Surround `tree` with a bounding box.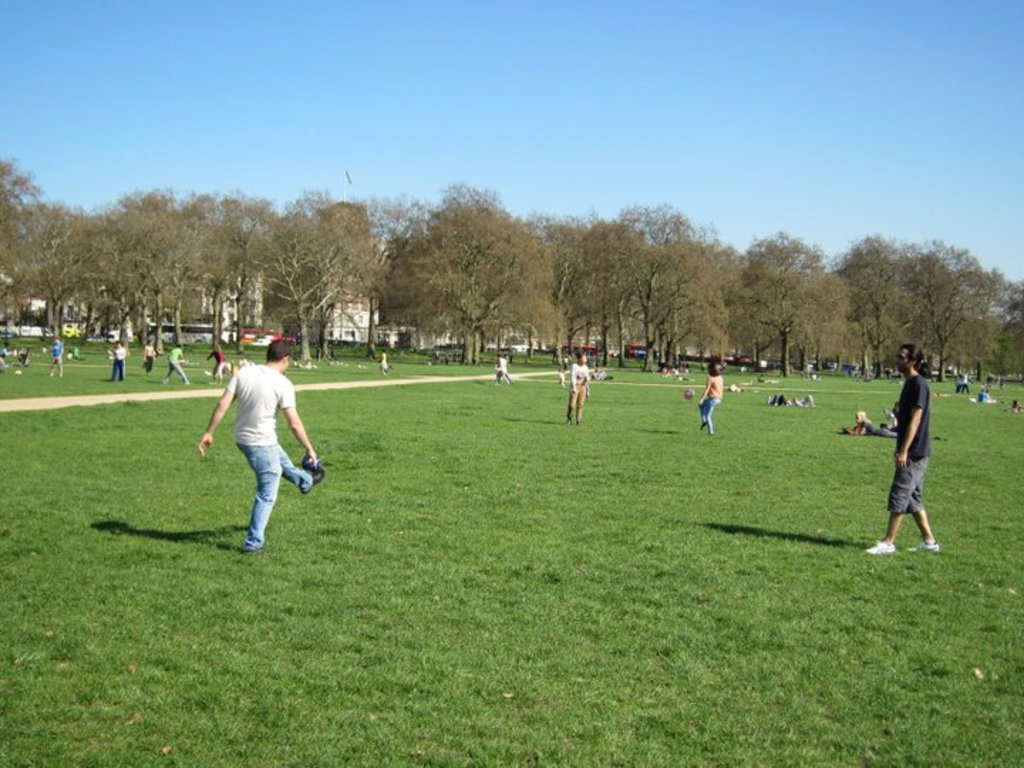
(246,208,364,368).
